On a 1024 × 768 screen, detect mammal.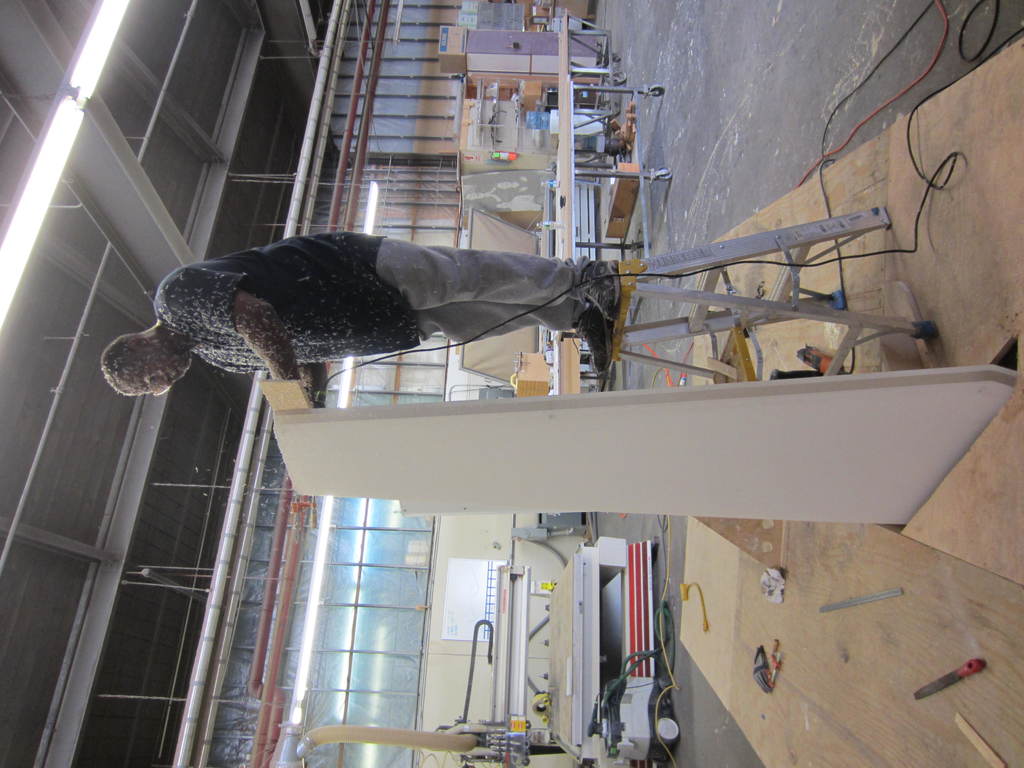
[131, 207, 645, 441].
